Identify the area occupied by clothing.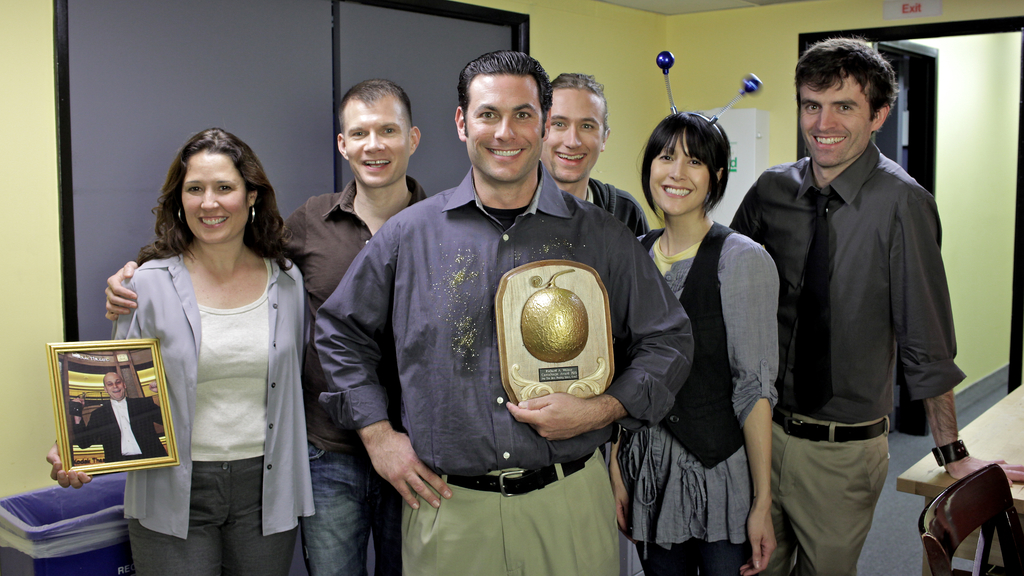
Area: <box>79,392,165,465</box>.
